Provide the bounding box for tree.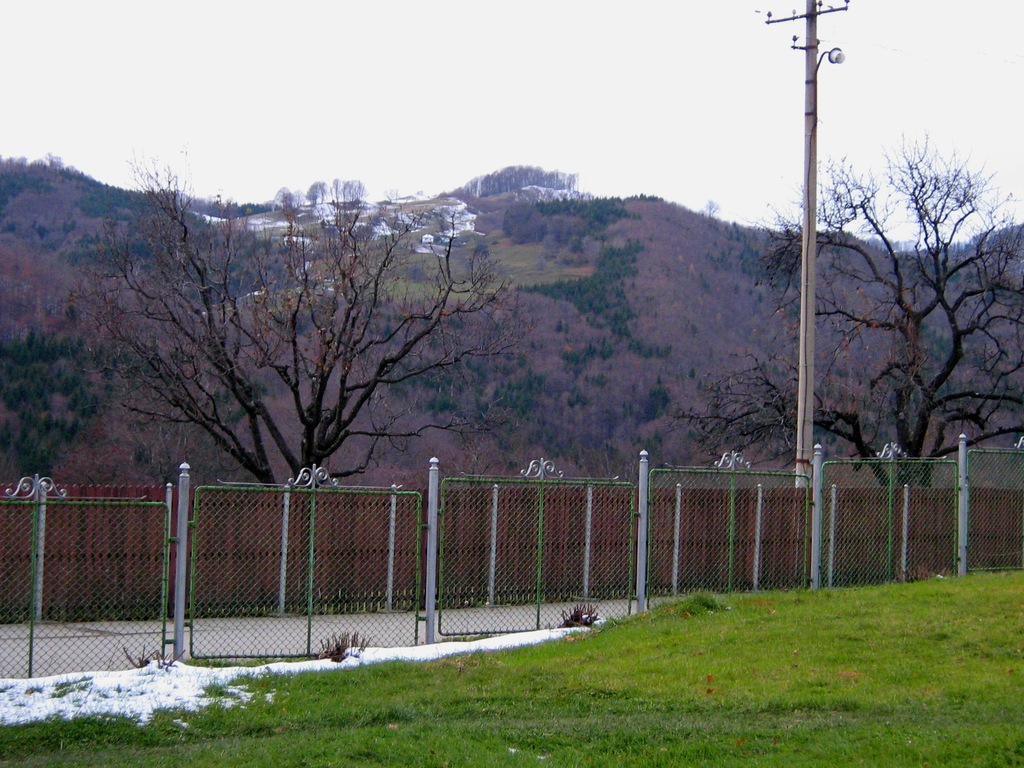
(664, 125, 1023, 491).
